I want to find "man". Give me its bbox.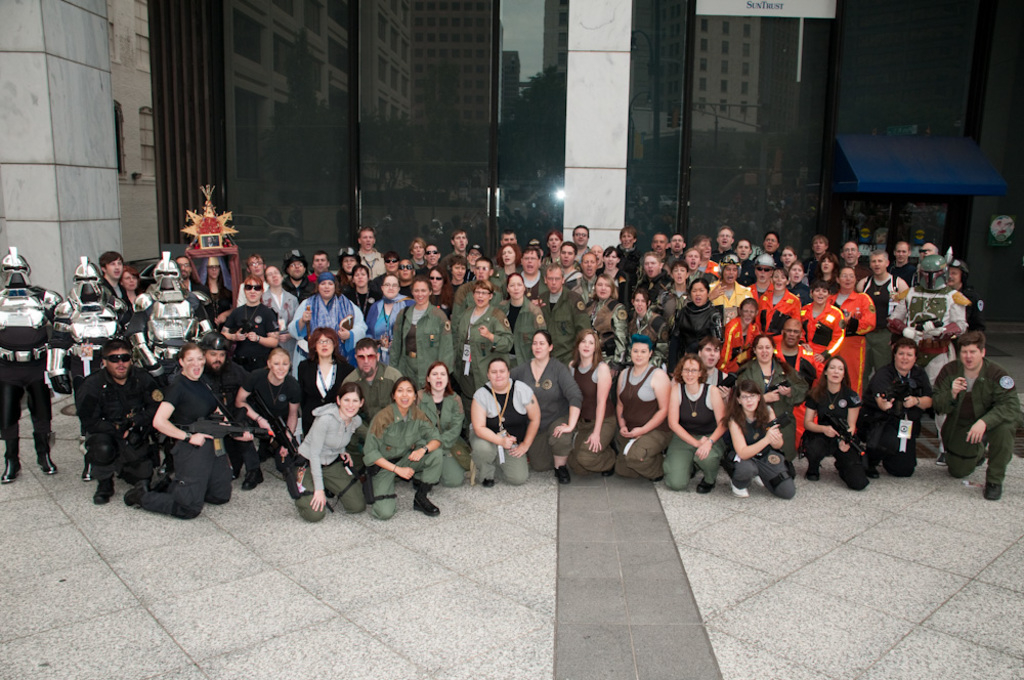
{"x1": 351, "y1": 225, "x2": 392, "y2": 304}.
